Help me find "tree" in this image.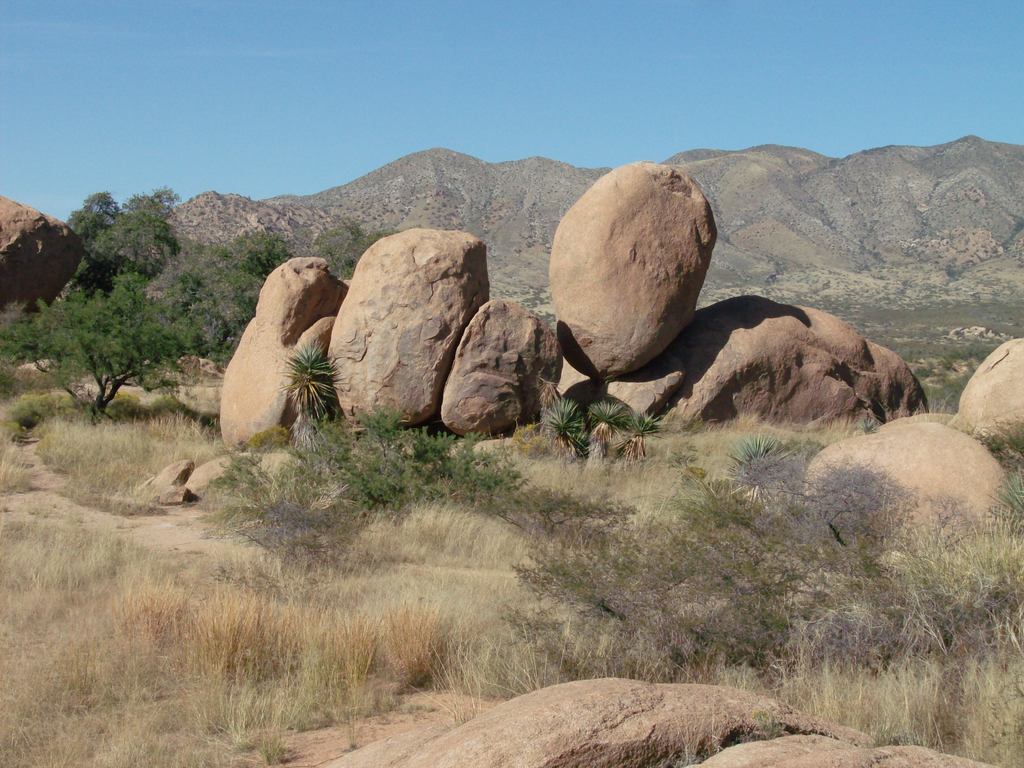
Found it: region(0, 266, 214, 420).
